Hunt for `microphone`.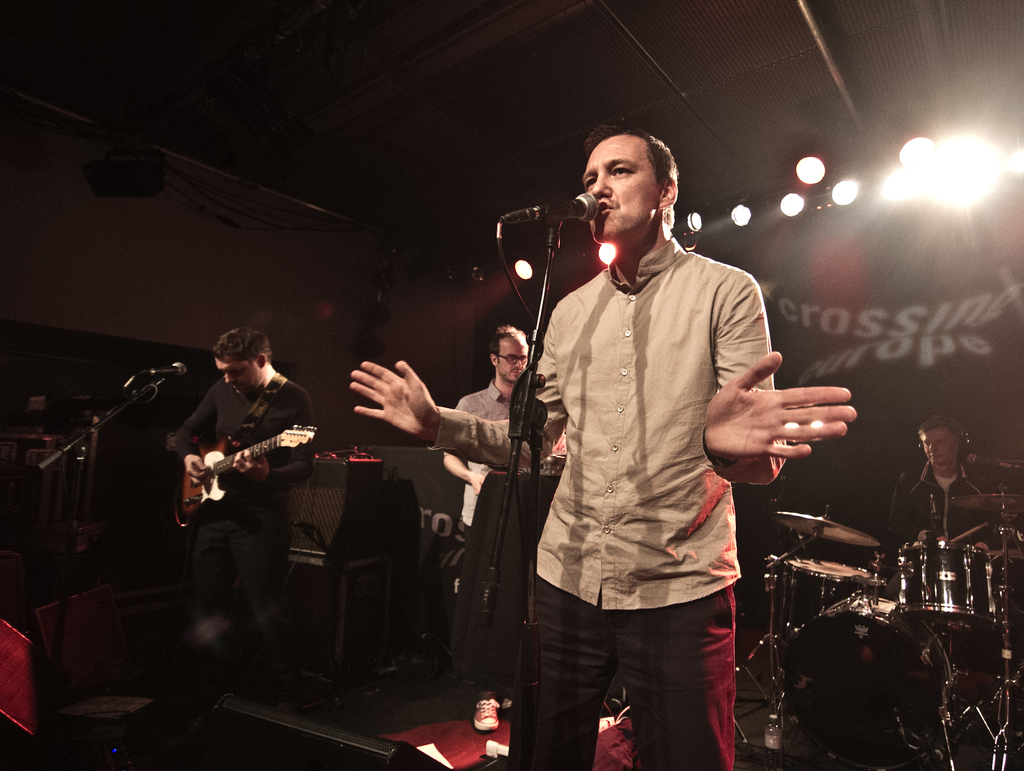
Hunted down at 501,191,599,226.
